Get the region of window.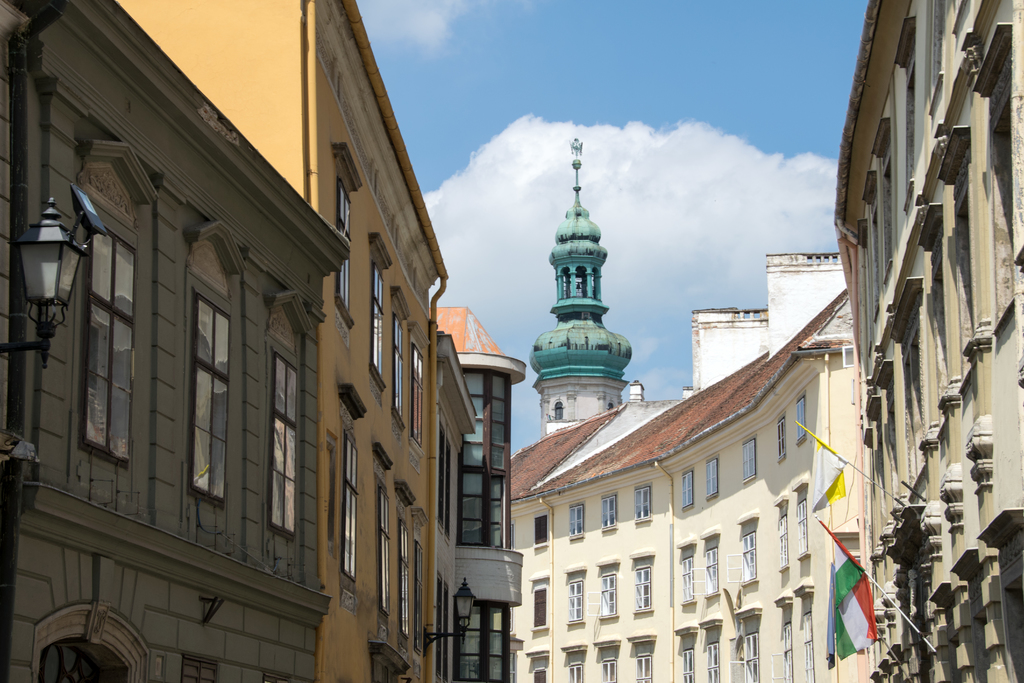
<box>783,623,792,682</box>.
